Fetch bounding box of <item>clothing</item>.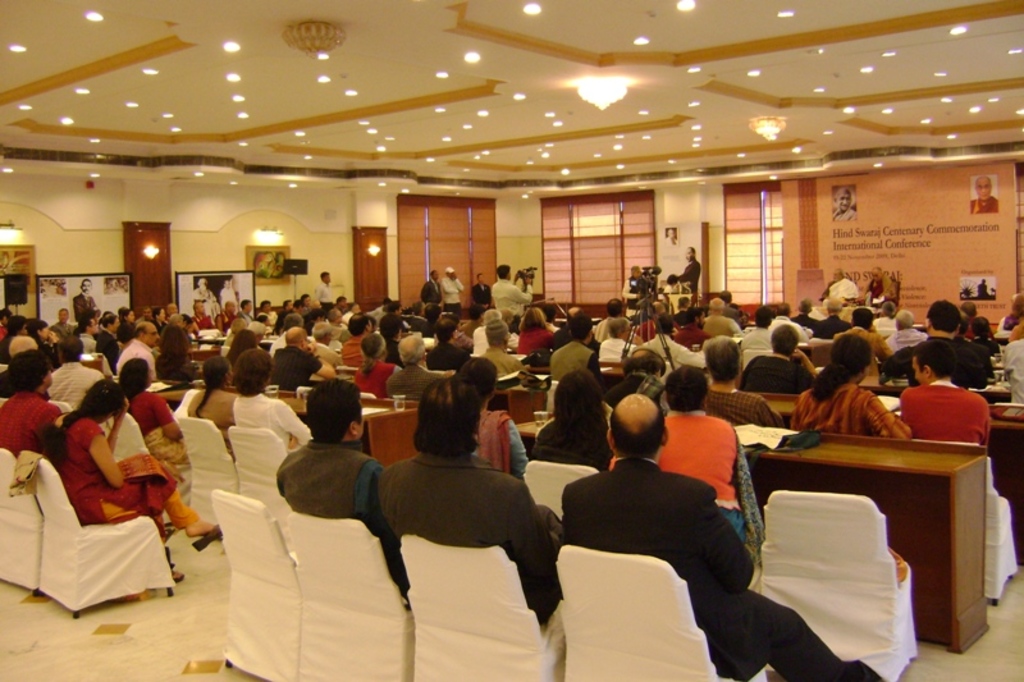
Bbox: [372,449,562,627].
